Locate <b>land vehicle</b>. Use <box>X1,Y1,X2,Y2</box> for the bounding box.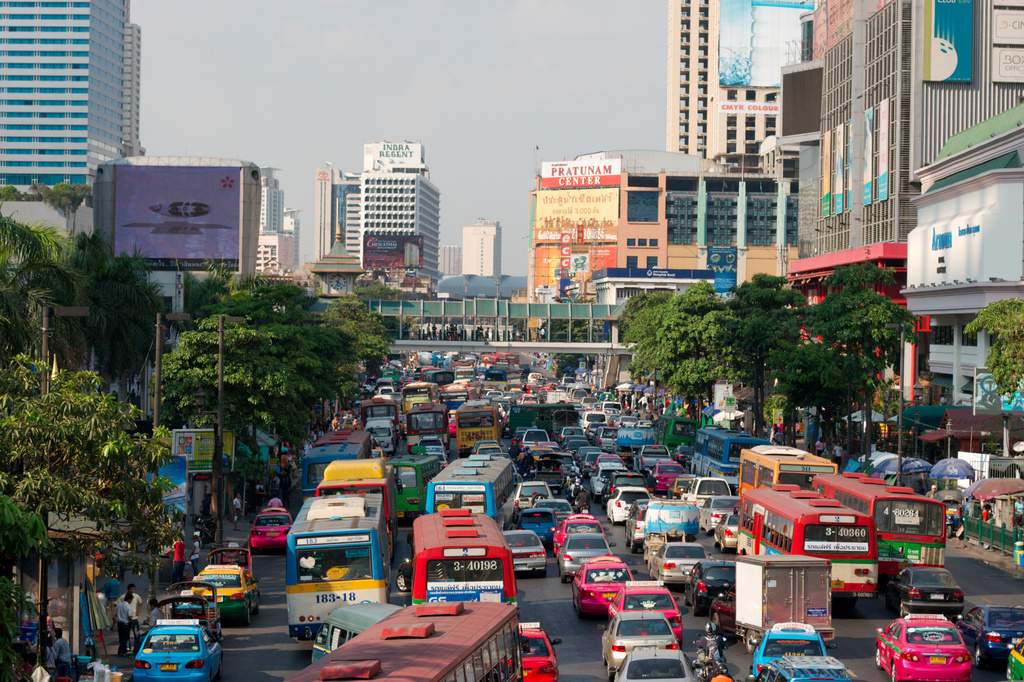
<box>301,429,371,497</box>.
